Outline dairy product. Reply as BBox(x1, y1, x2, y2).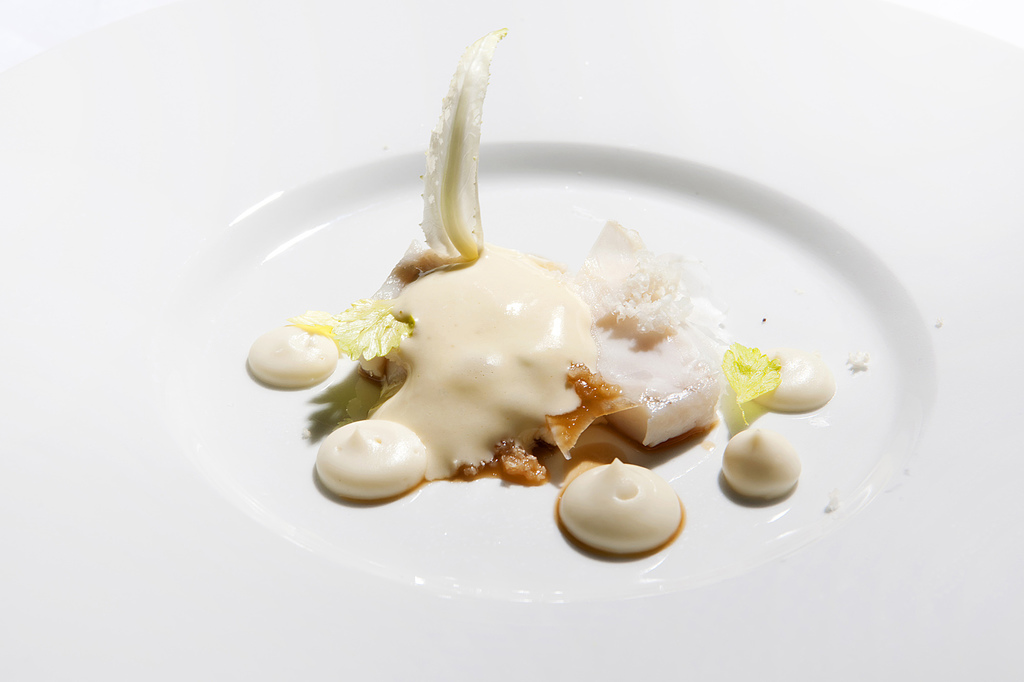
BBox(371, 245, 590, 489).
